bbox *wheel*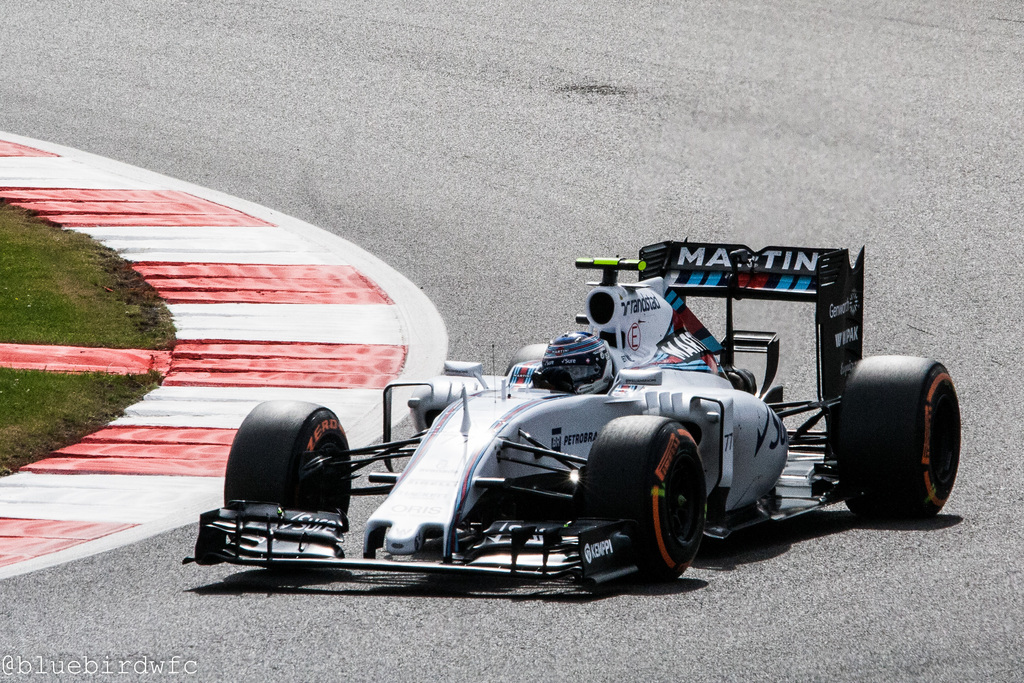
l=837, t=356, r=961, b=518
